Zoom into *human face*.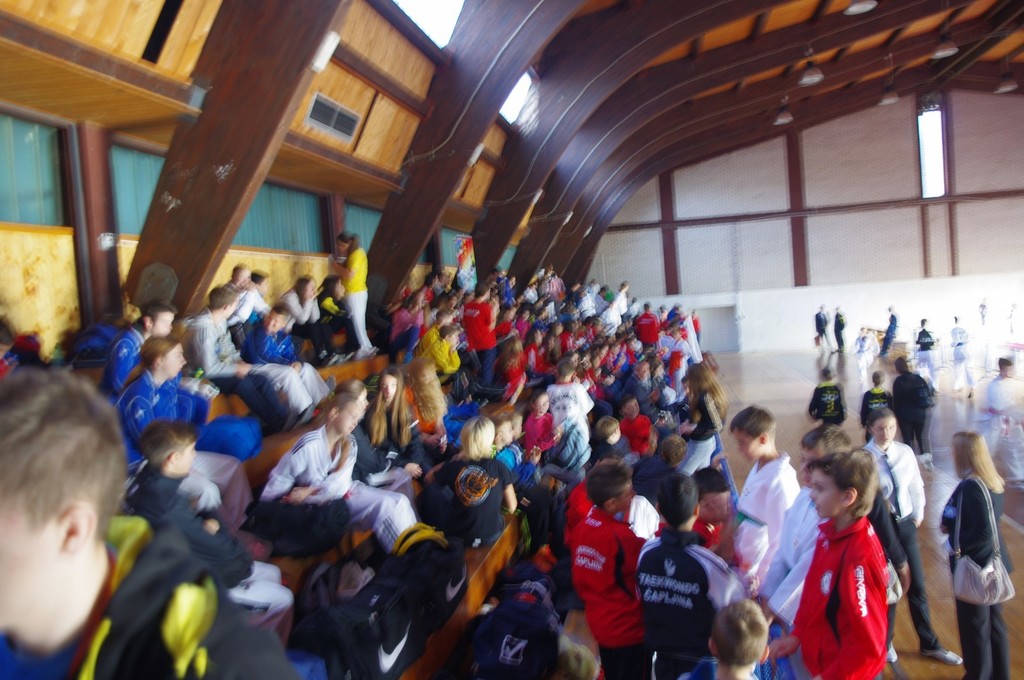
Zoom target: [x1=163, y1=342, x2=191, y2=378].
